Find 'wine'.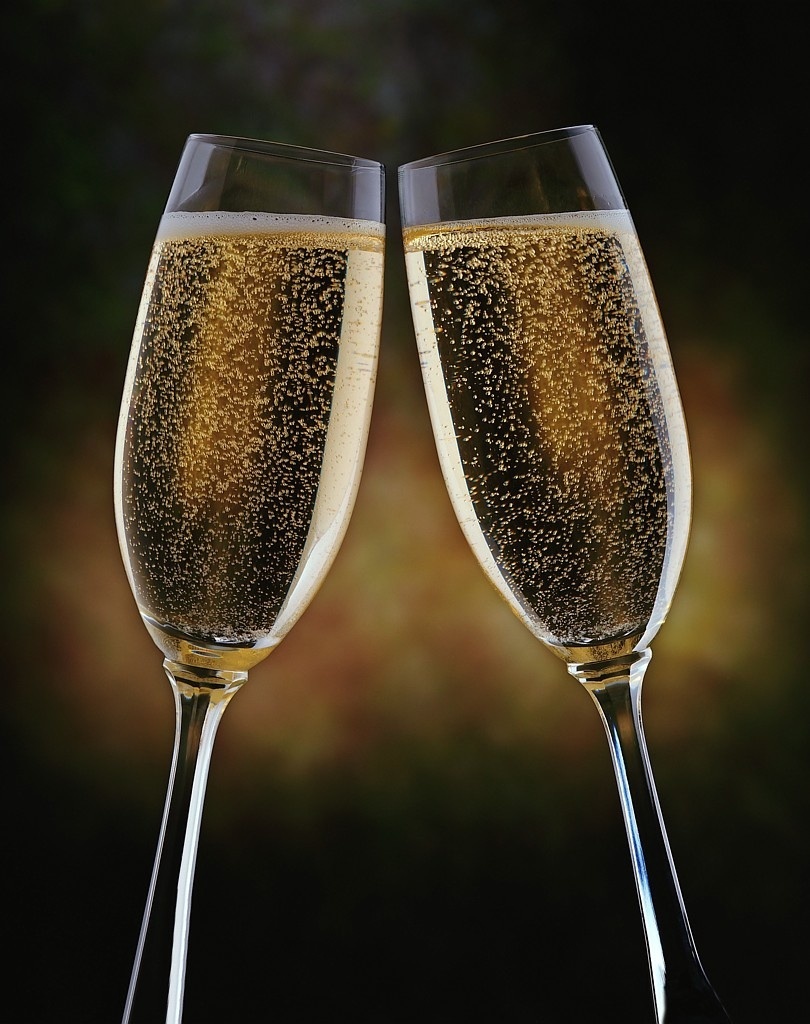
[x1=404, y1=205, x2=695, y2=696].
